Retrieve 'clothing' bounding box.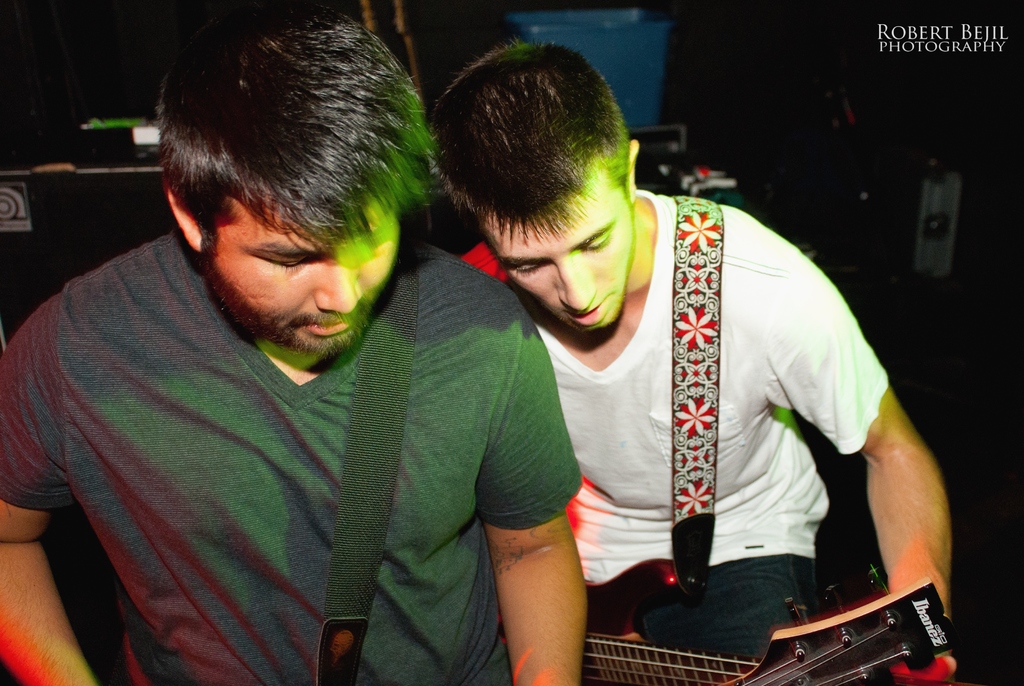
Bounding box: [left=640, top=552, right=812, bottom=685].
